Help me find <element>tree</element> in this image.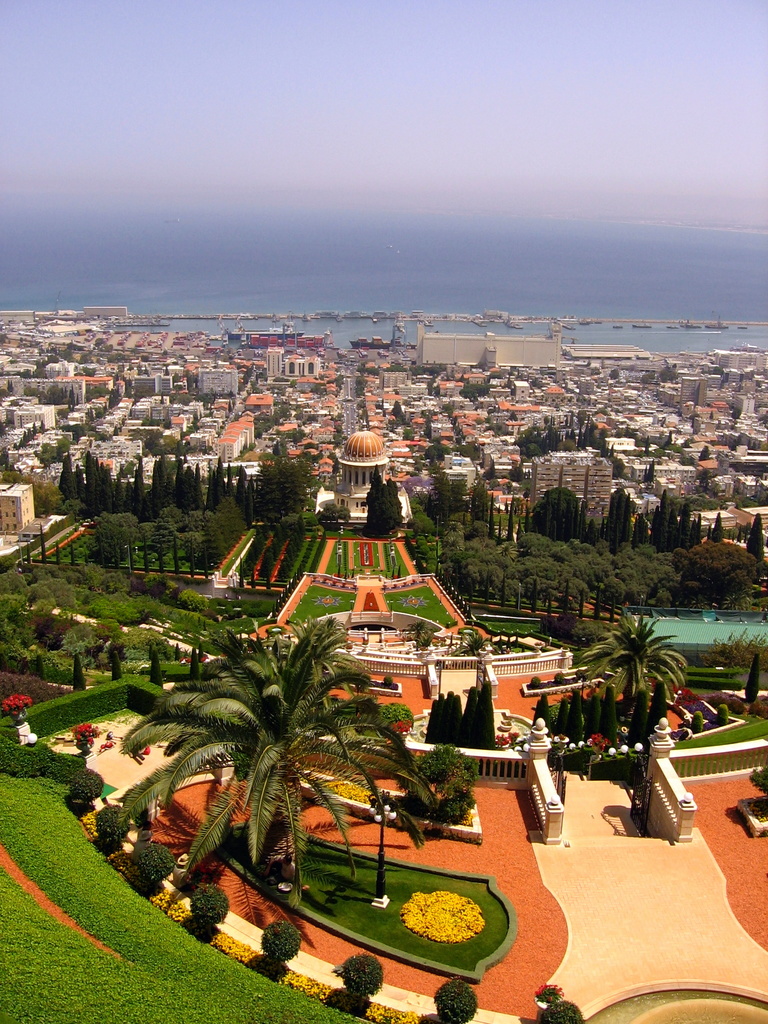
Found it: 627, 513, 652, 546.
